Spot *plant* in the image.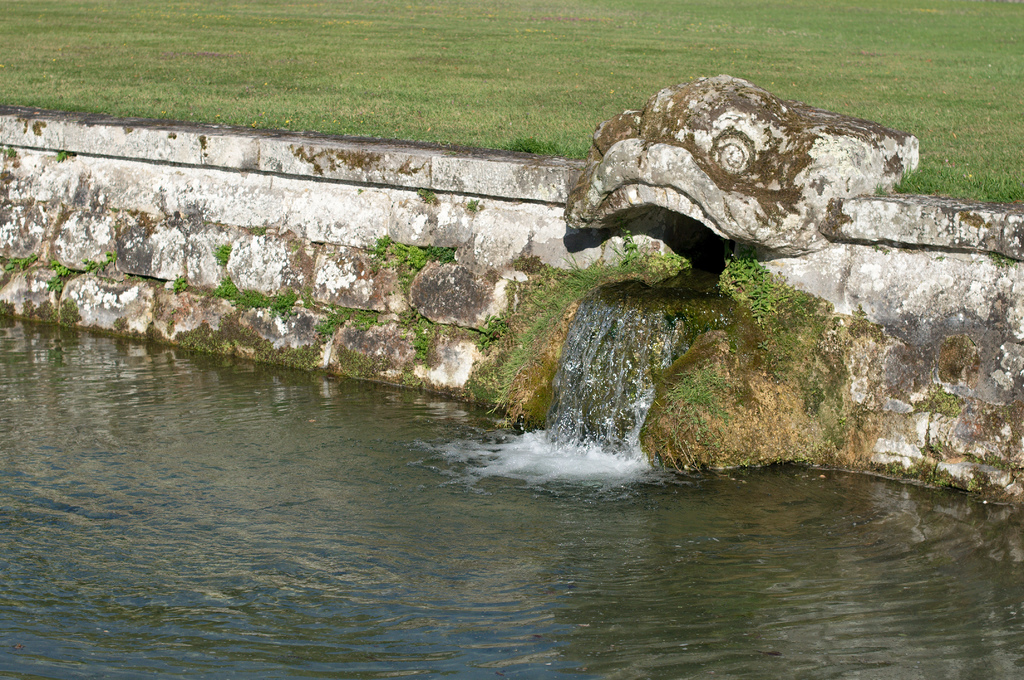
*plant* found at bbox=[236, 281, 269, 311].
